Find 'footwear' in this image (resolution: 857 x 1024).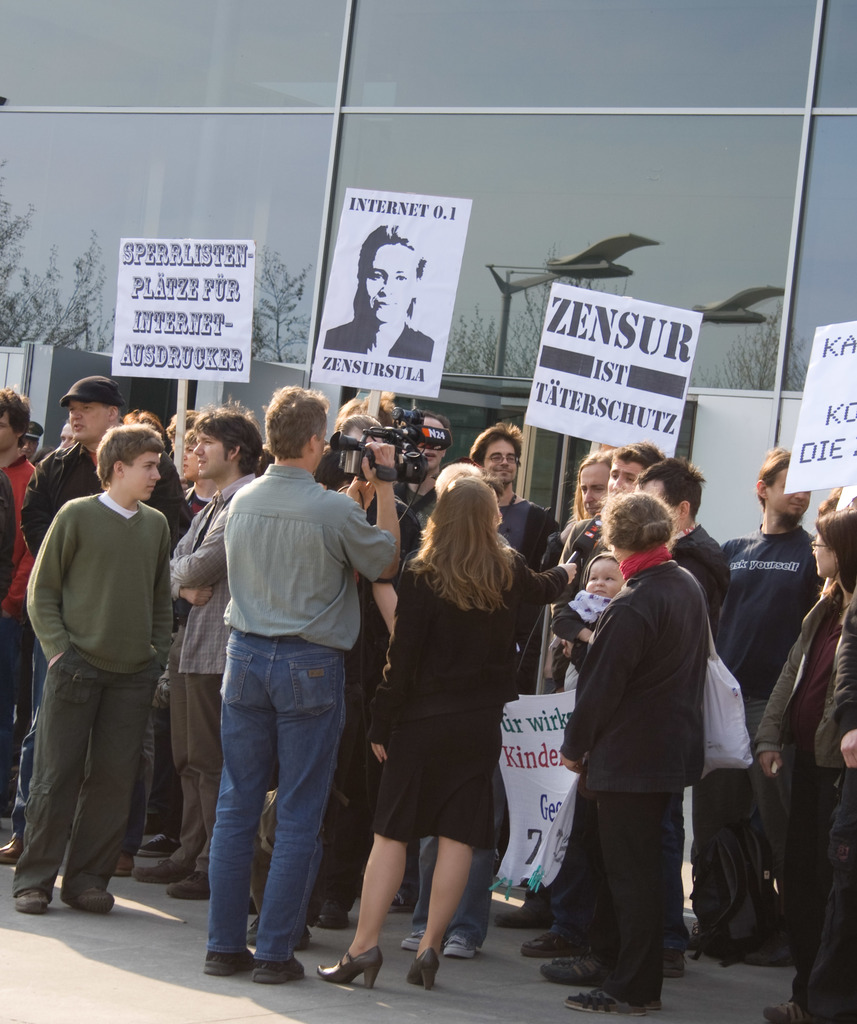
locate(314, 944, 384, 991).
